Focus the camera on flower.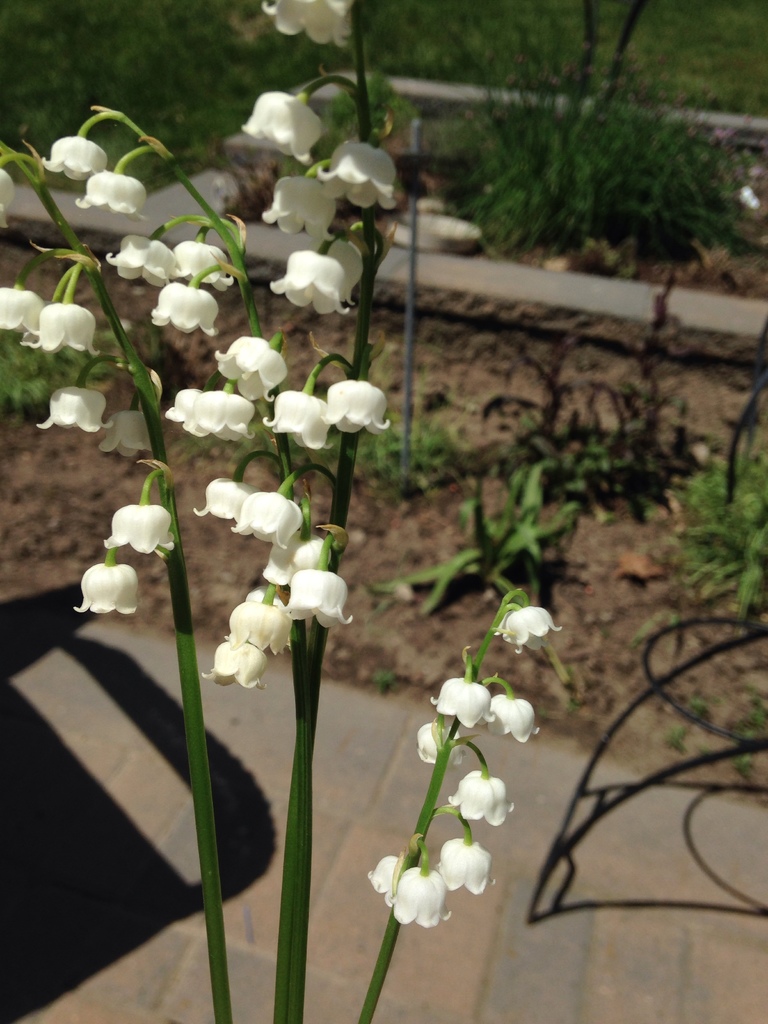
Focus region: (449, 766, 515, 829).
